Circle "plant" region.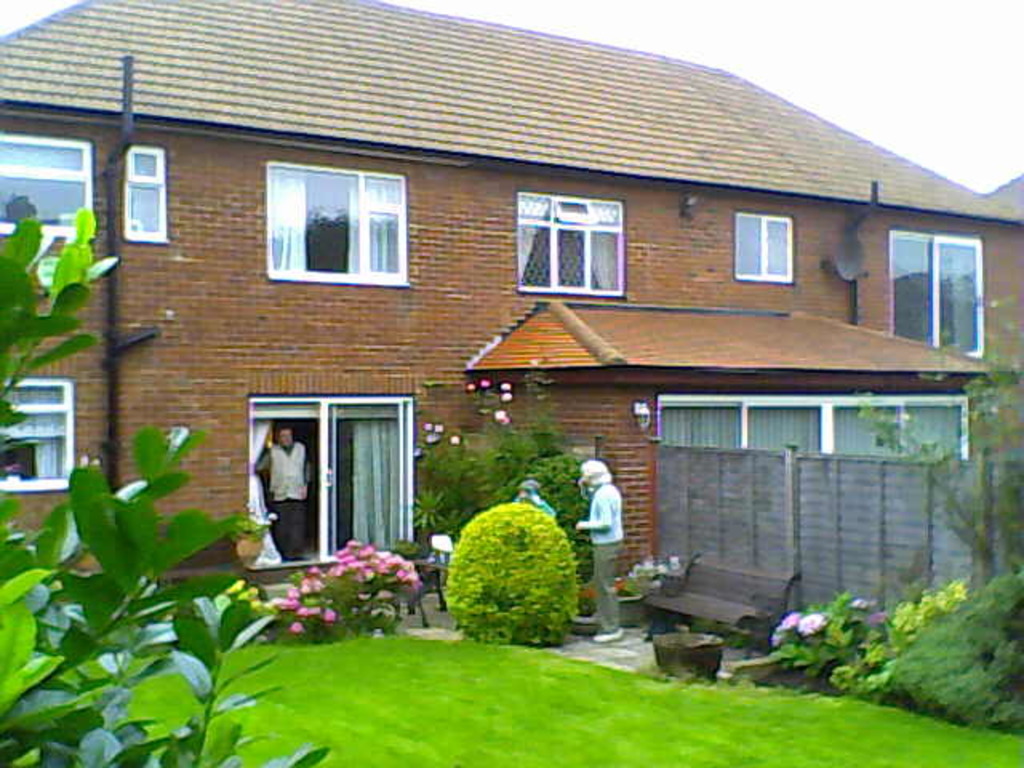
Region: (765,582,862,678).
